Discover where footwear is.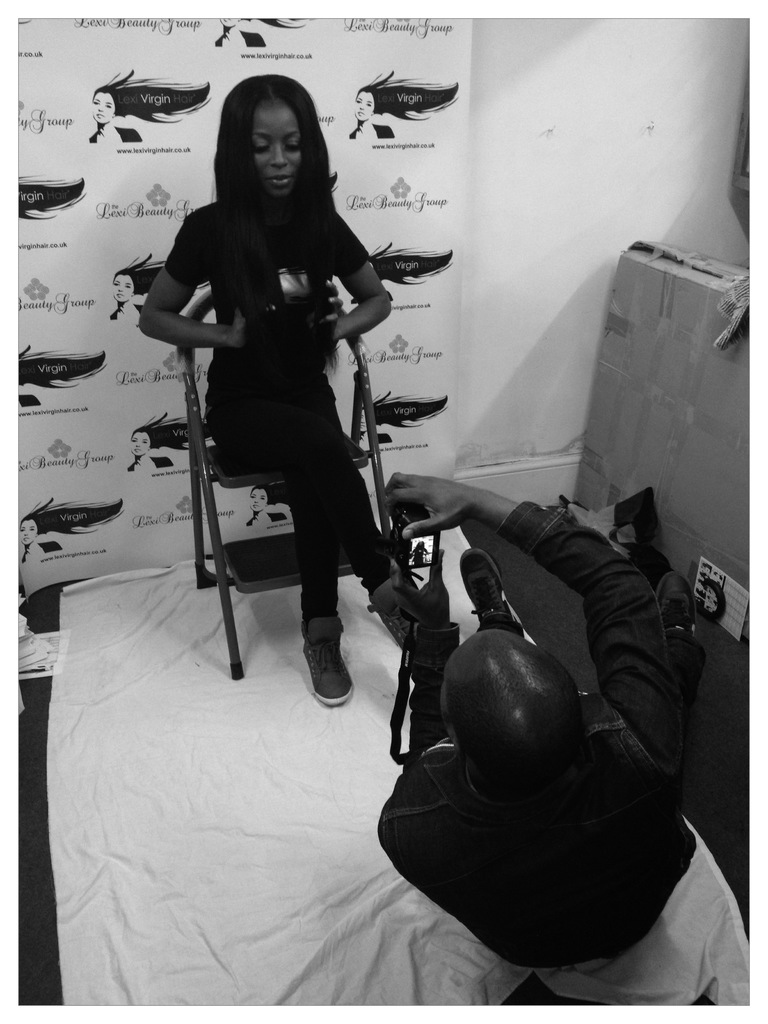
Discovered at rect(296, 616, 354, 709).
